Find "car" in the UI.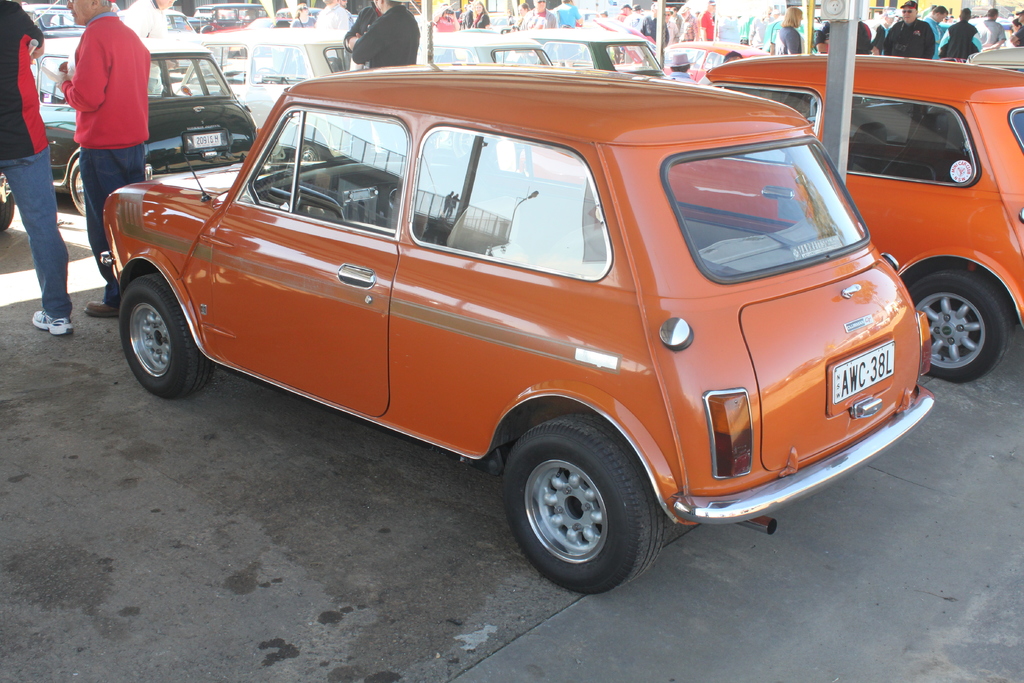
UI element at [528,28,669,75].
